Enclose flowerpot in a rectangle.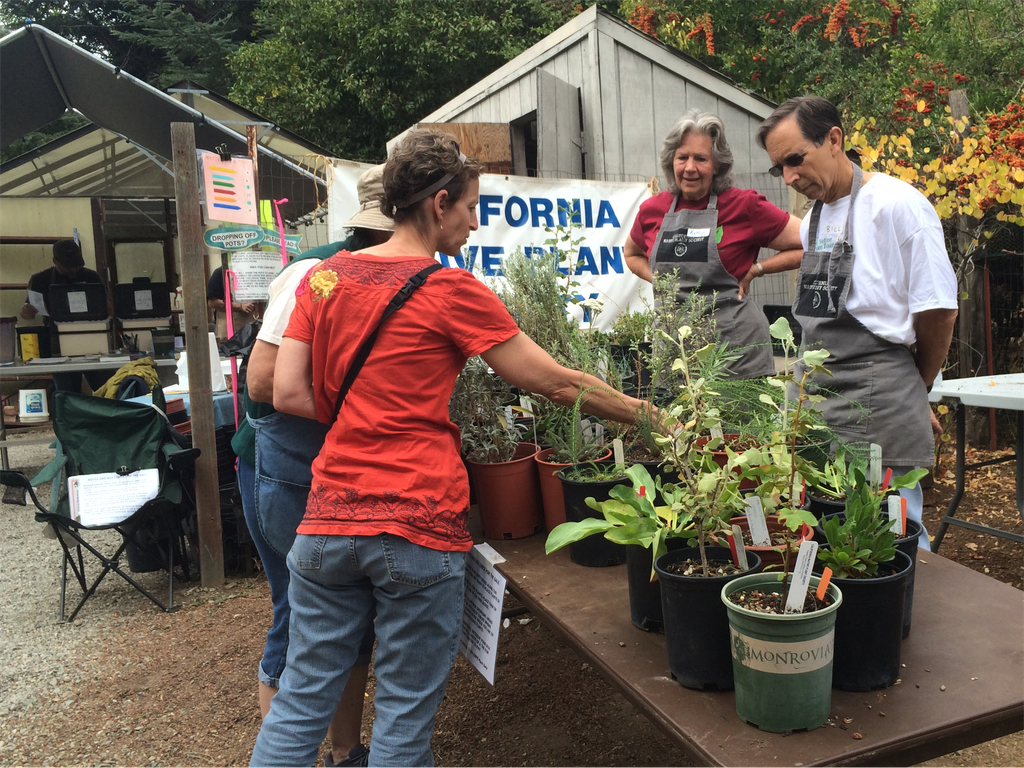
554, 457, 643, 570.
